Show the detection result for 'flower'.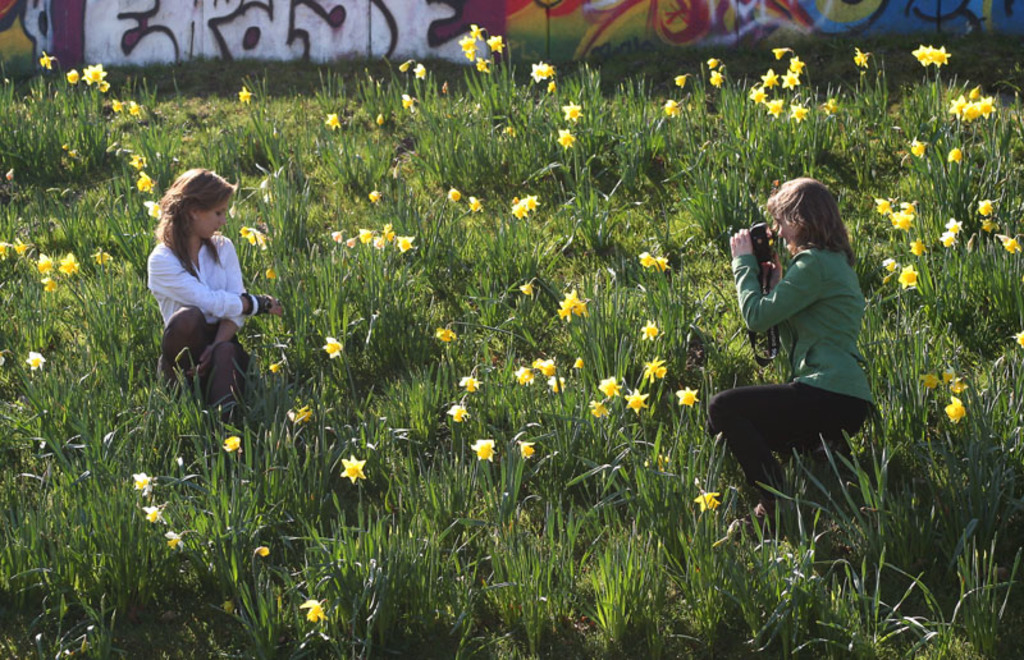
<region>637, 313, 660, 344</region>.
